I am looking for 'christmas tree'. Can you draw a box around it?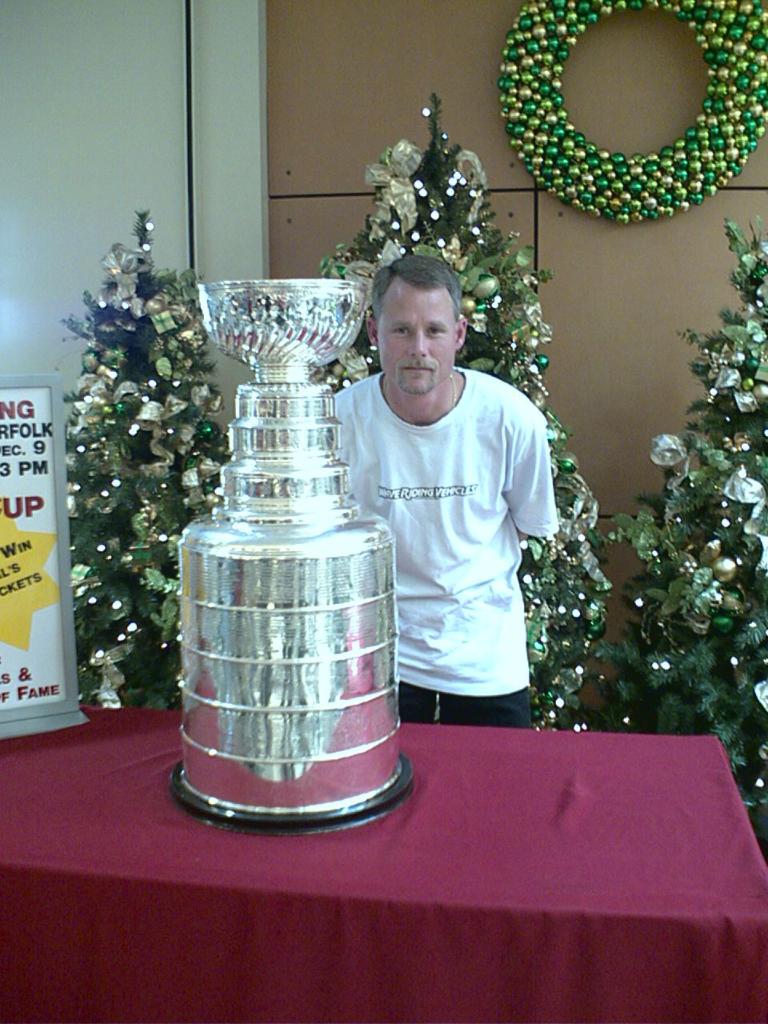
Sure, the bounding box is 310/82/612/737.
